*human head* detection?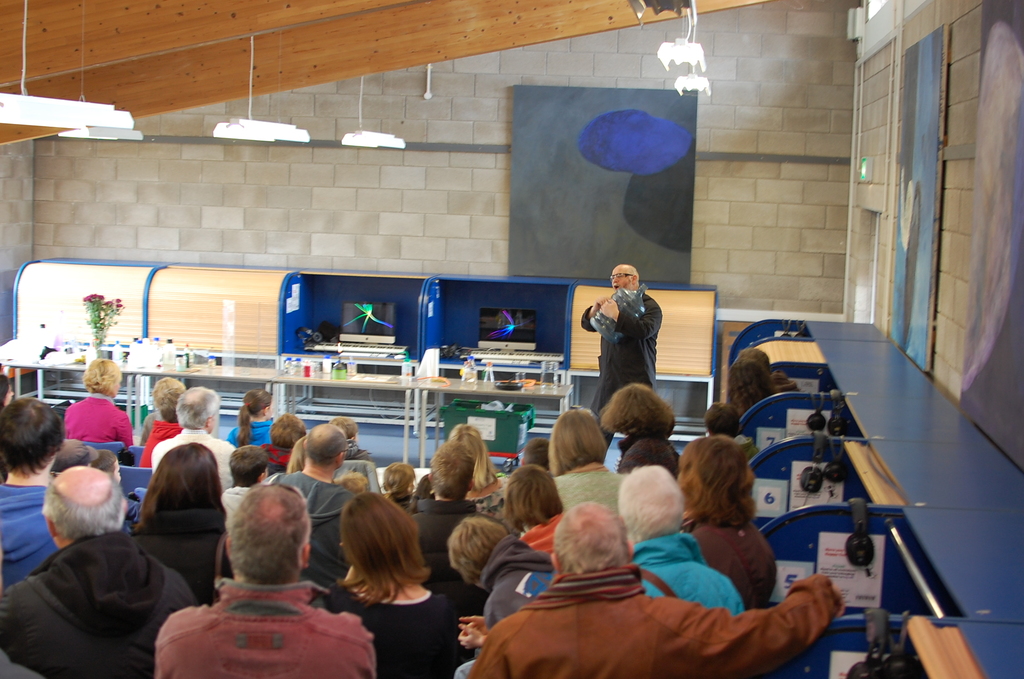
305 423 347 471
